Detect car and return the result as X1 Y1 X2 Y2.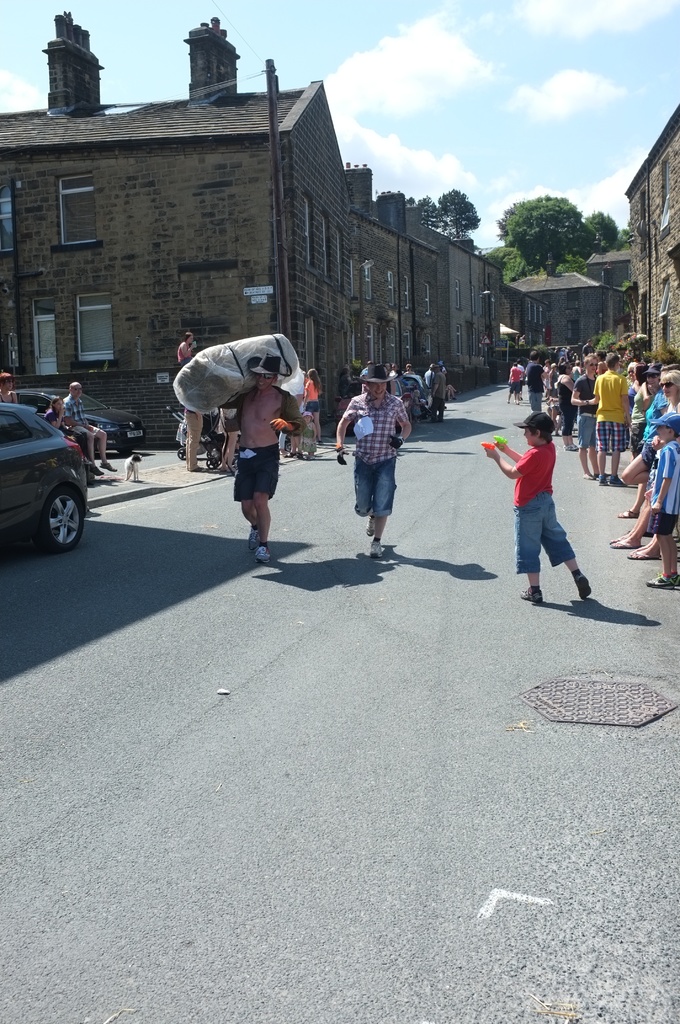
0 396 90 550.
